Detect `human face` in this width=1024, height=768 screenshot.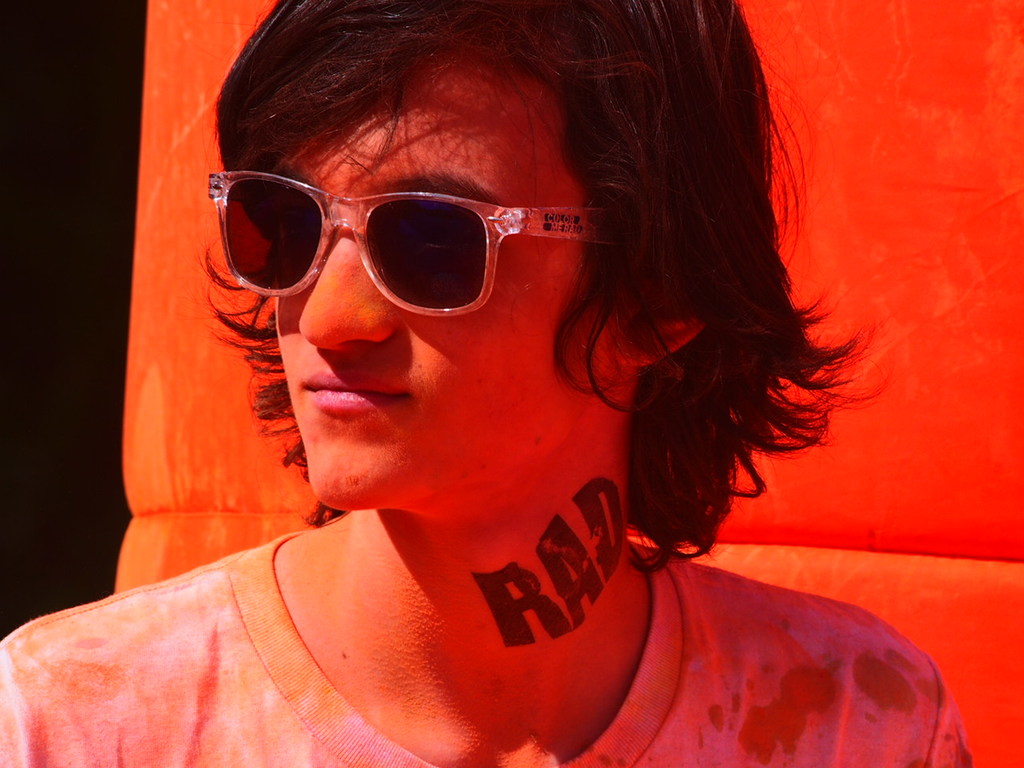
Detection: left=268, top=47, right=610, bottom=511.
